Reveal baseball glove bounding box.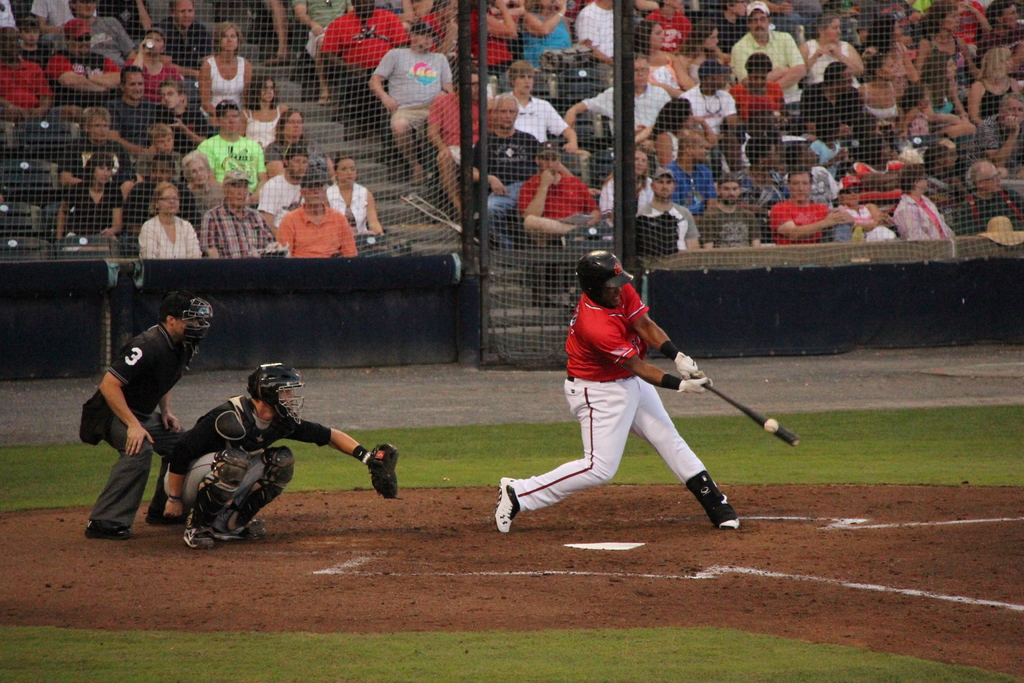
Revealed: Rect(673, 352, 705, 377).
